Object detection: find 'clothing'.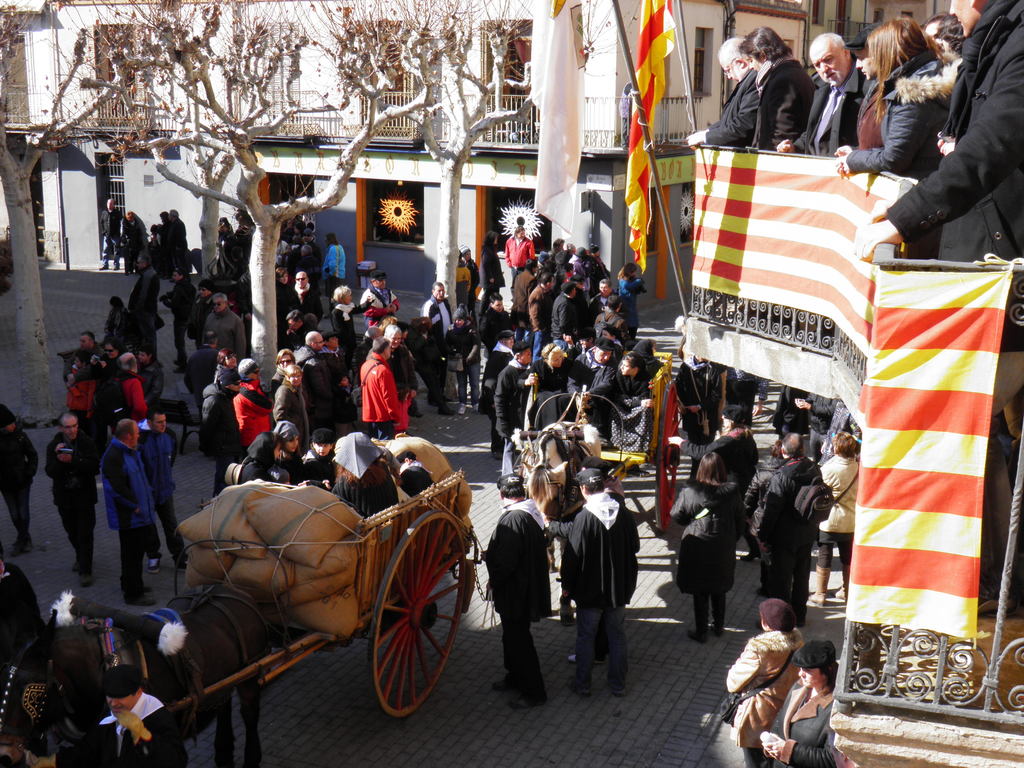
BBox(477, 343, 510, 454).
